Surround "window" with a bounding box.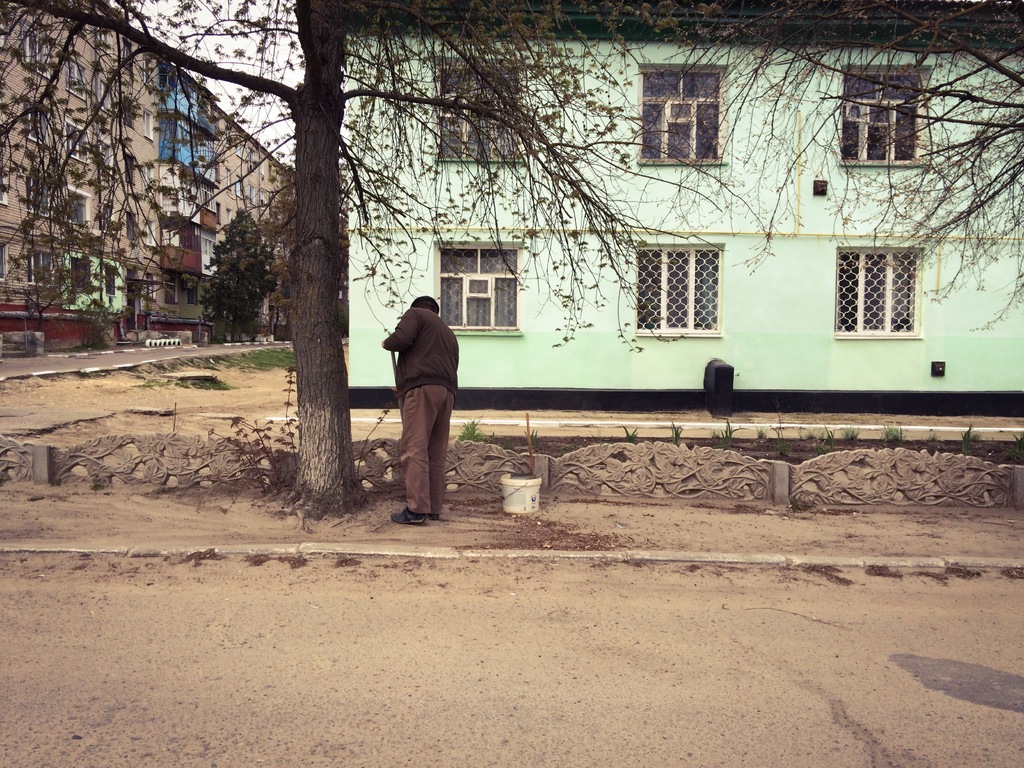
(19, 19, 47, 78).
